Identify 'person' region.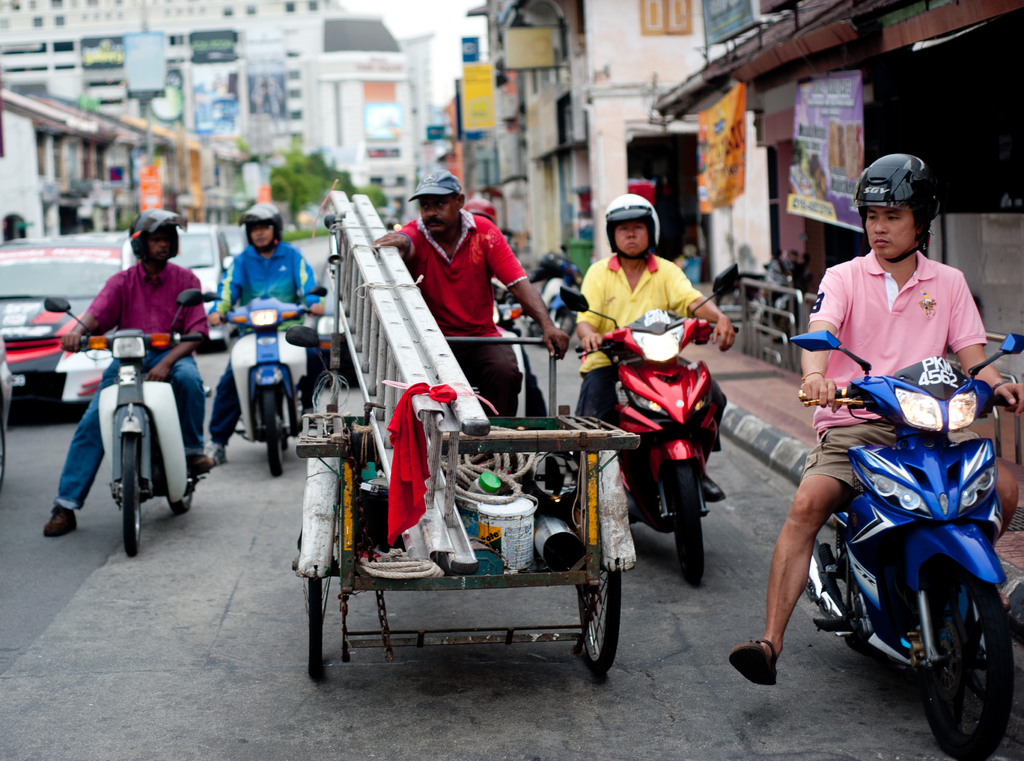
Region: [724,154,1023,694].
